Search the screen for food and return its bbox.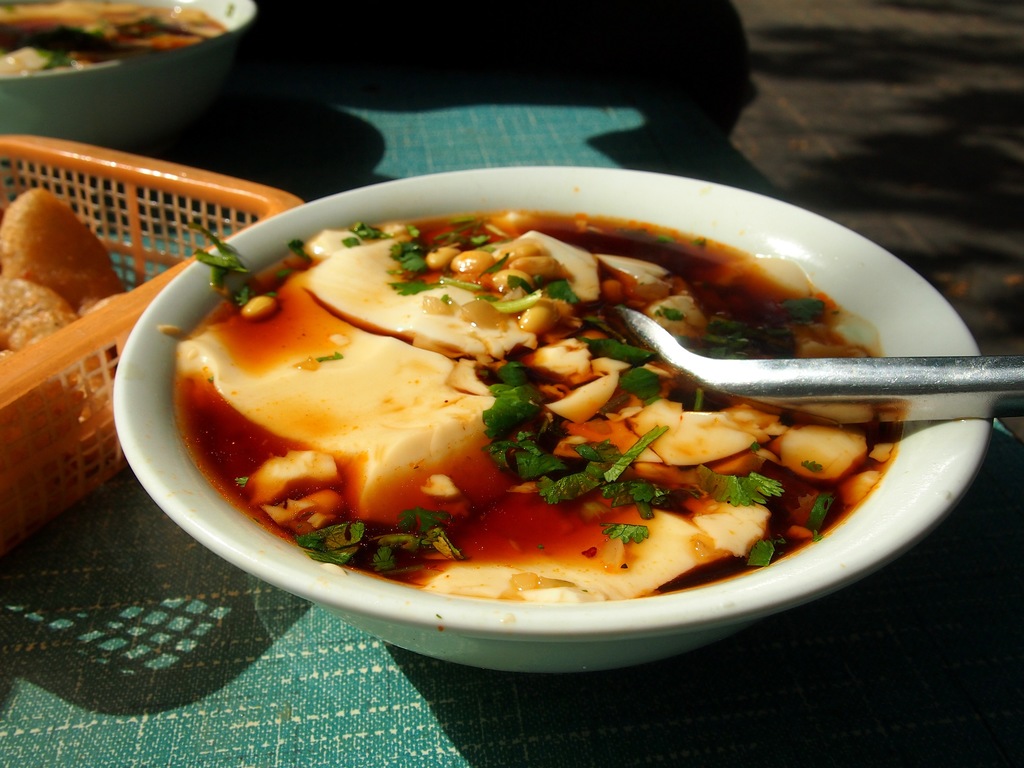
Found: <region>0, 0, 229, 85</region>.
